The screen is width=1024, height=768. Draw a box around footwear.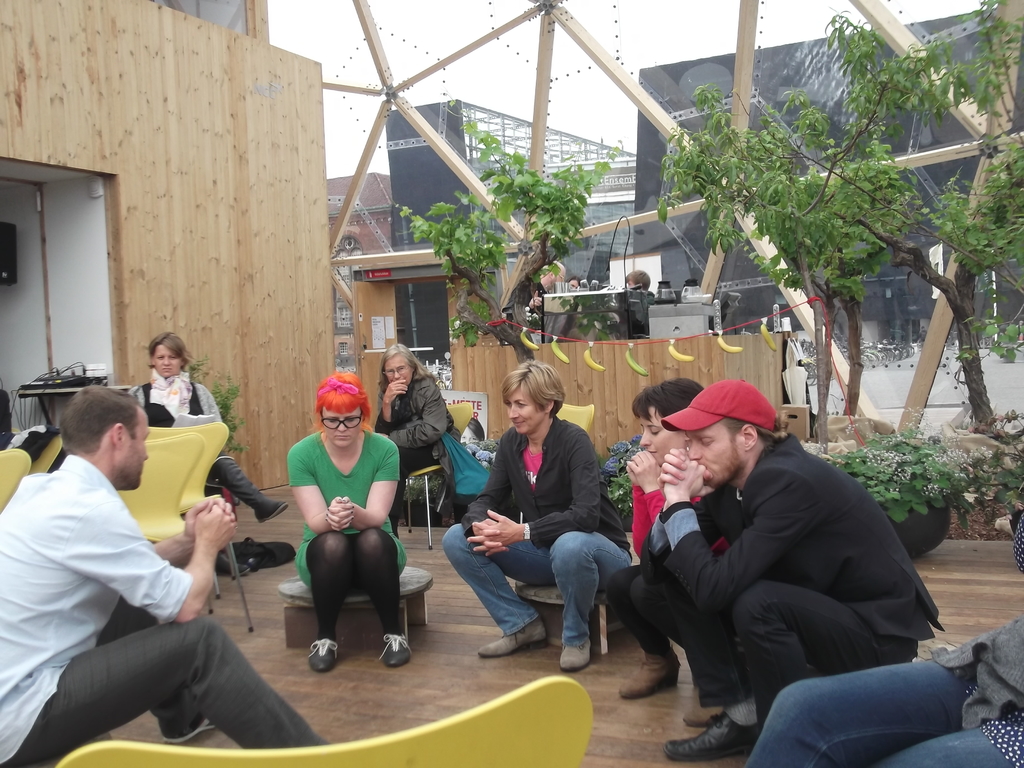
(662, 714, 758, 759).
